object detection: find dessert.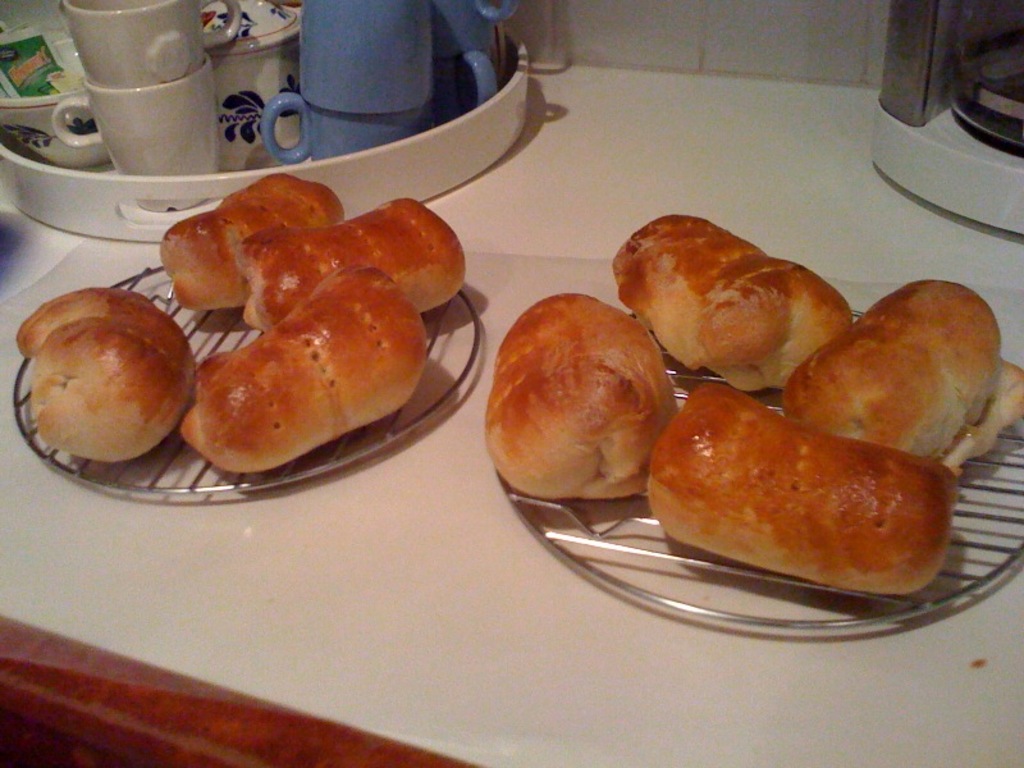
246, 201, 467, 329.
